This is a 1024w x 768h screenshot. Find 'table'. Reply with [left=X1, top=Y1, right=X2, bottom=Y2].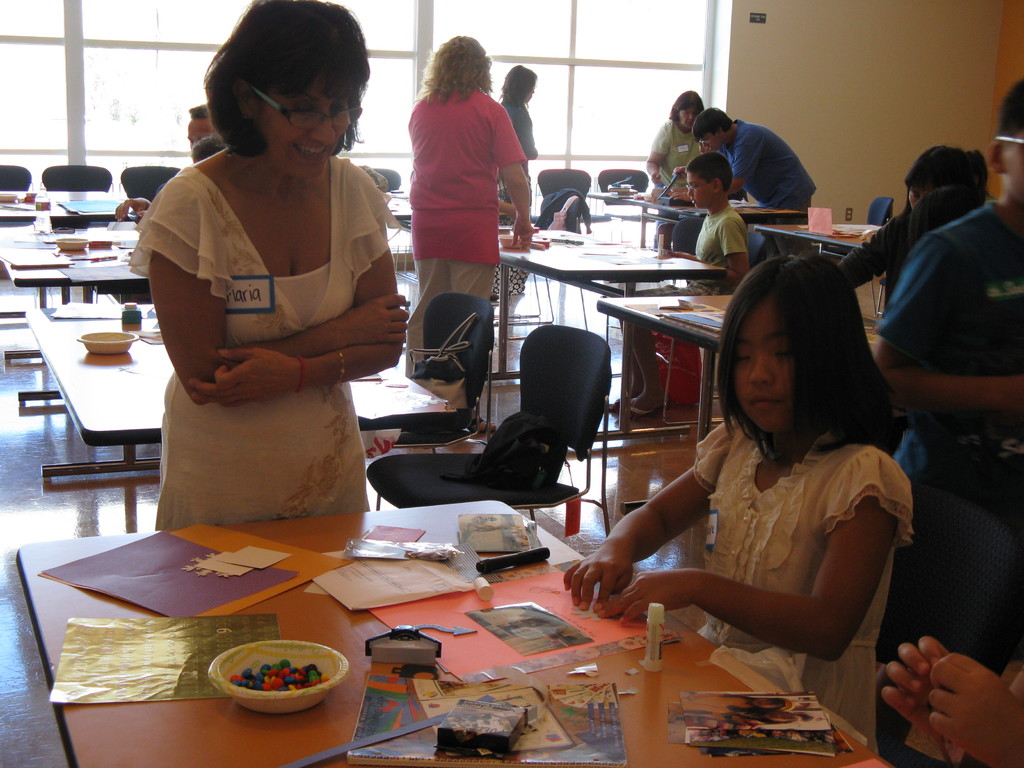
[left=595, top=286, right=881, bottom=440].
